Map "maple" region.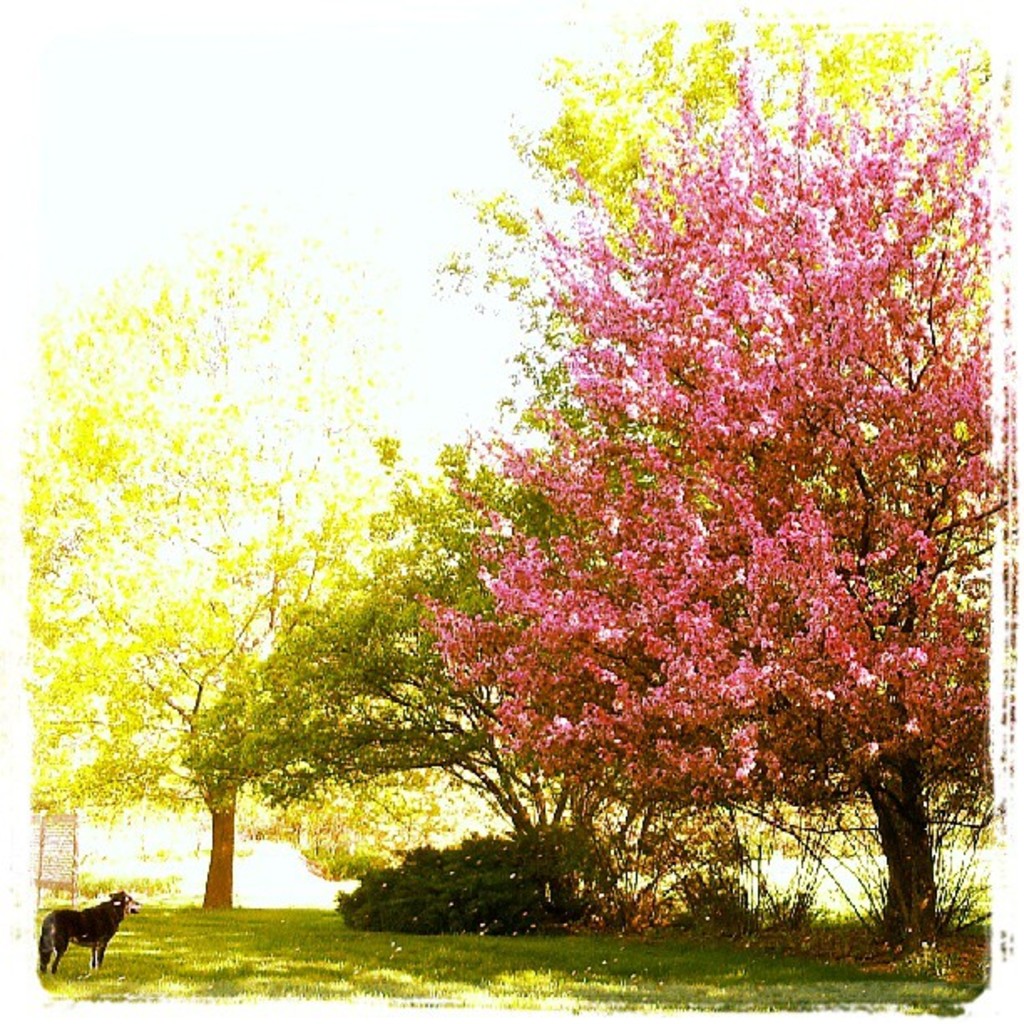
Mapped to pyautogui.locateOnScreen(408, 37, 1022, 965).
